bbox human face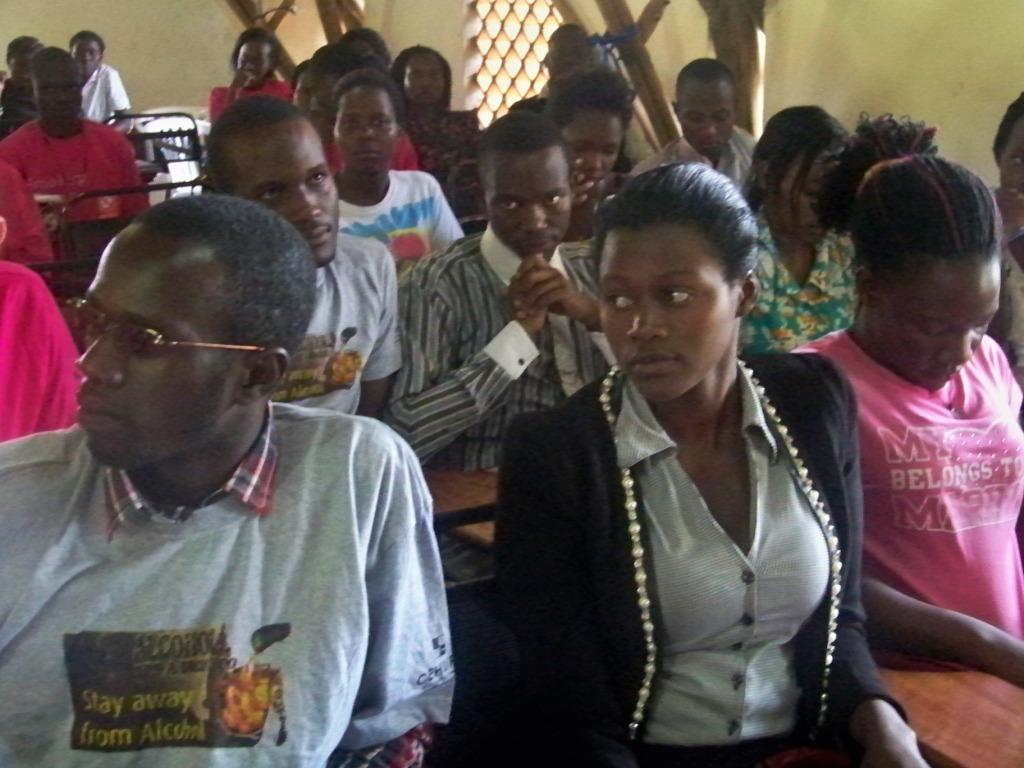
(602,230,745,404)
